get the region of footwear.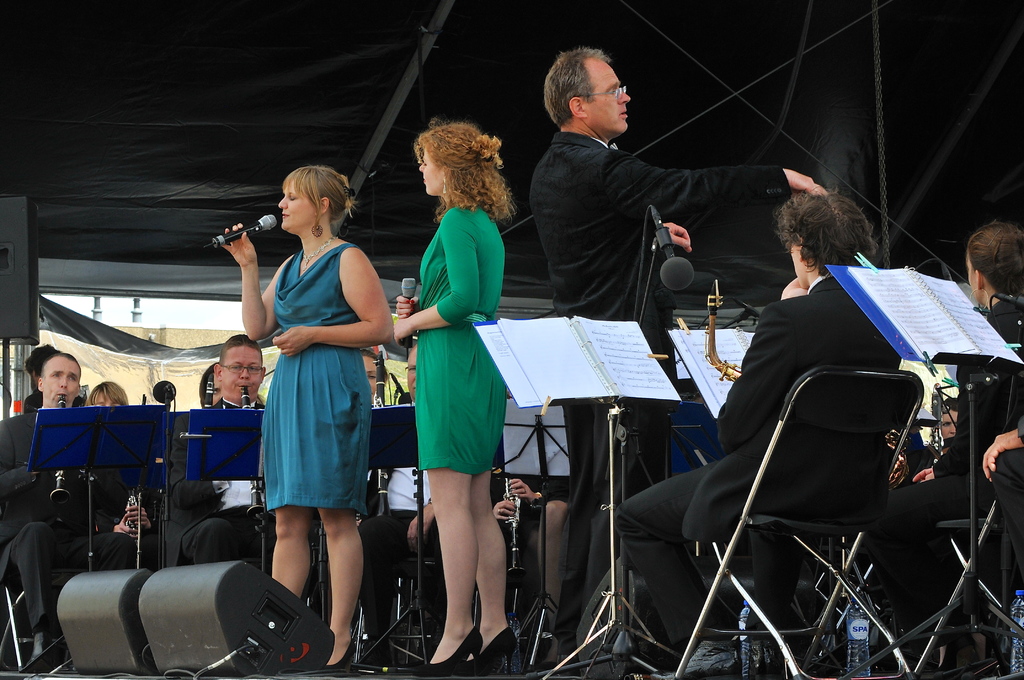
{"left": 32, "top": 633, "right": 51, "bottom": 660}.
